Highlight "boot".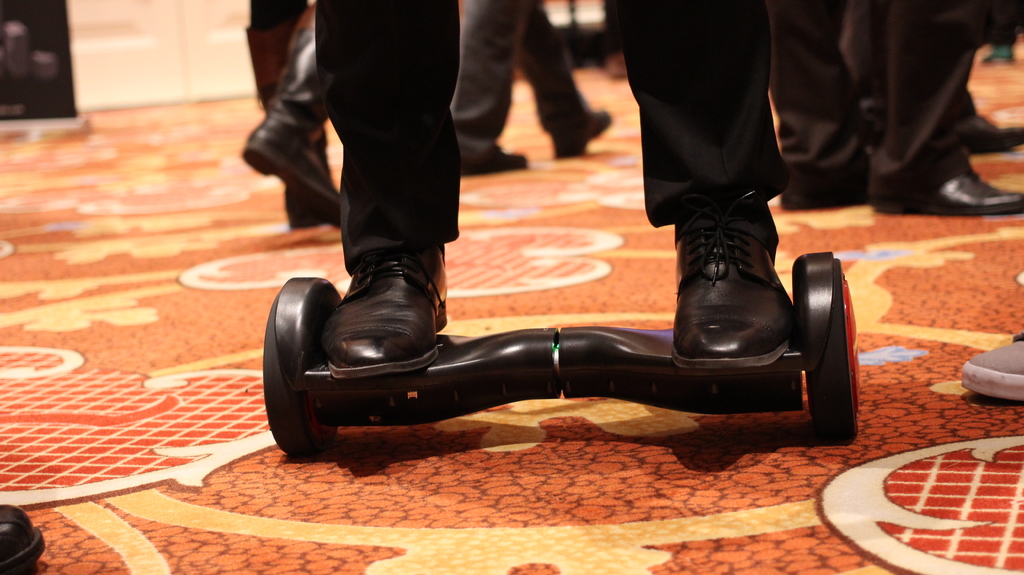
Highlighted region: <box>288,197,321,232</box>.
